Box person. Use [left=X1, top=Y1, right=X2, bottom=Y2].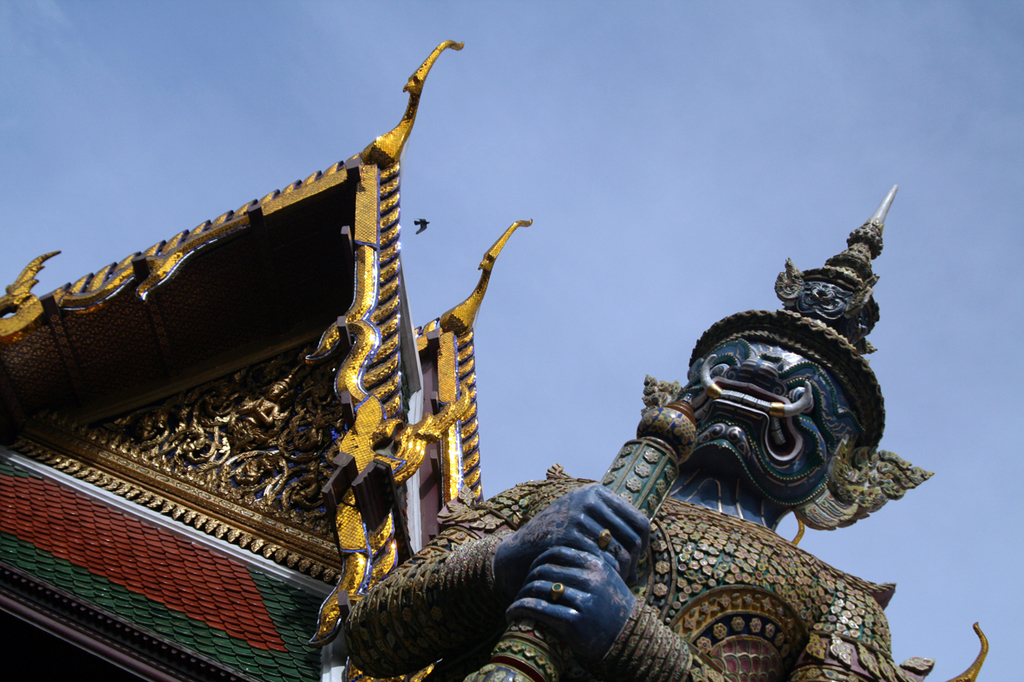
[left=342, top=335, right=933, bottom=681].
